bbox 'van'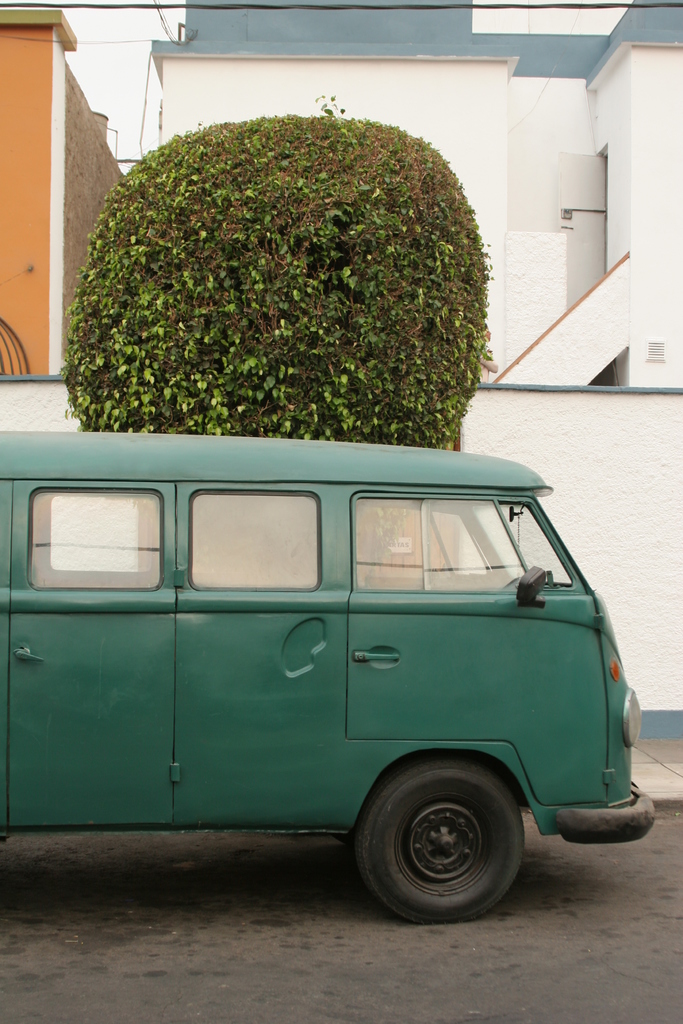
region(0, 428, 658, 924)
